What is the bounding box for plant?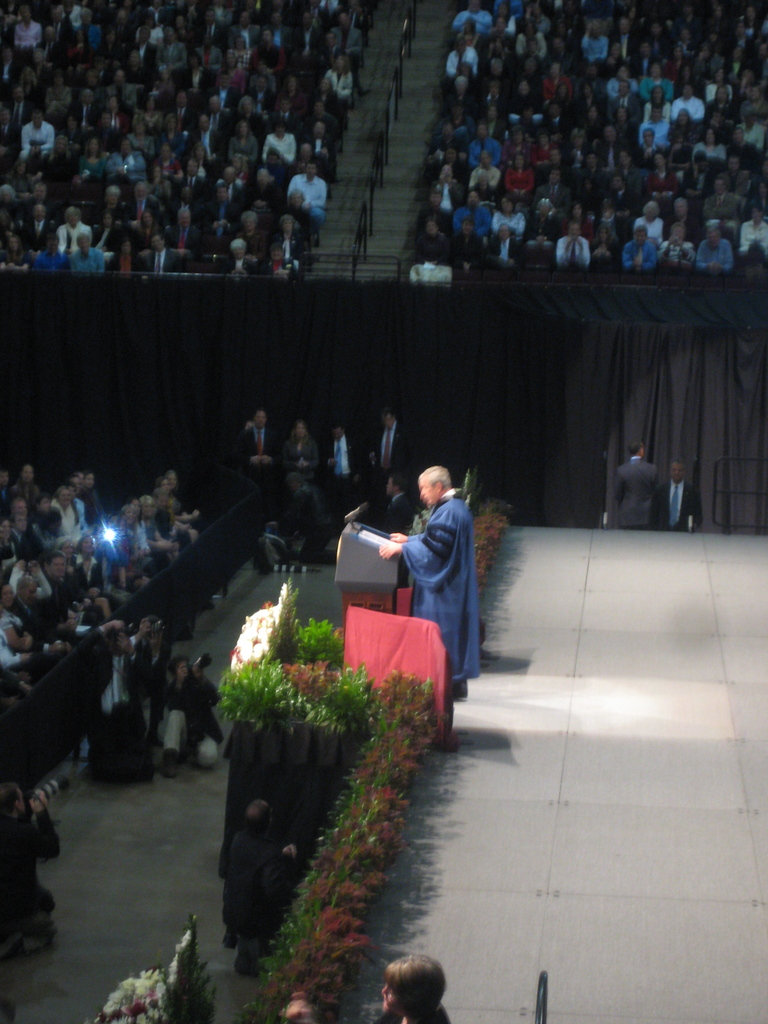
bbox(203, 646, 452, 1023).
